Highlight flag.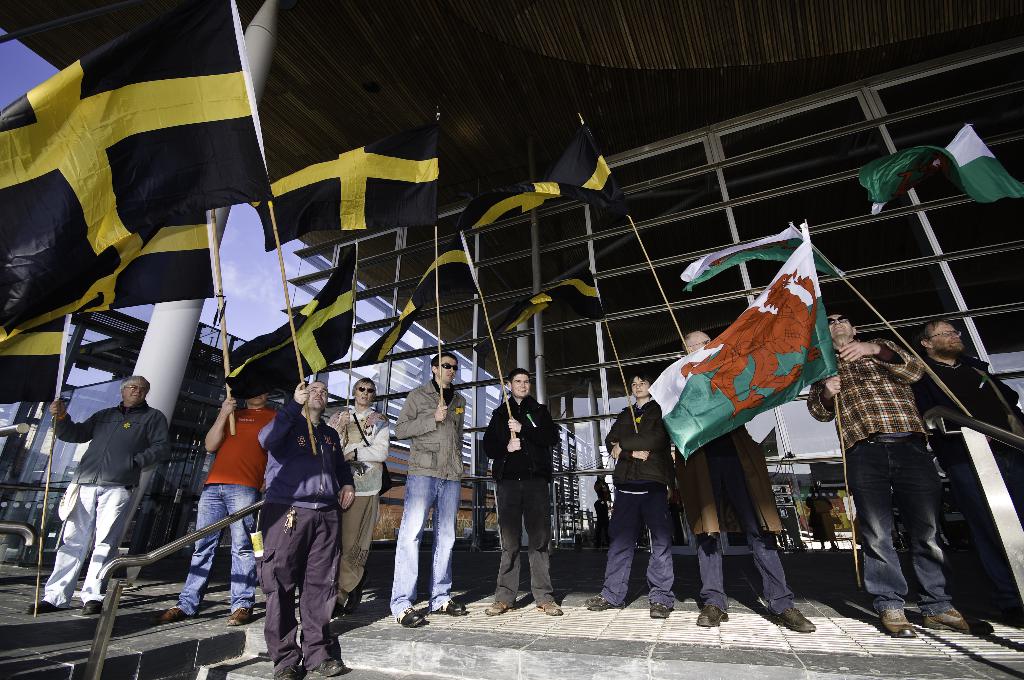
Highlighted region: 481,290,546,343.
